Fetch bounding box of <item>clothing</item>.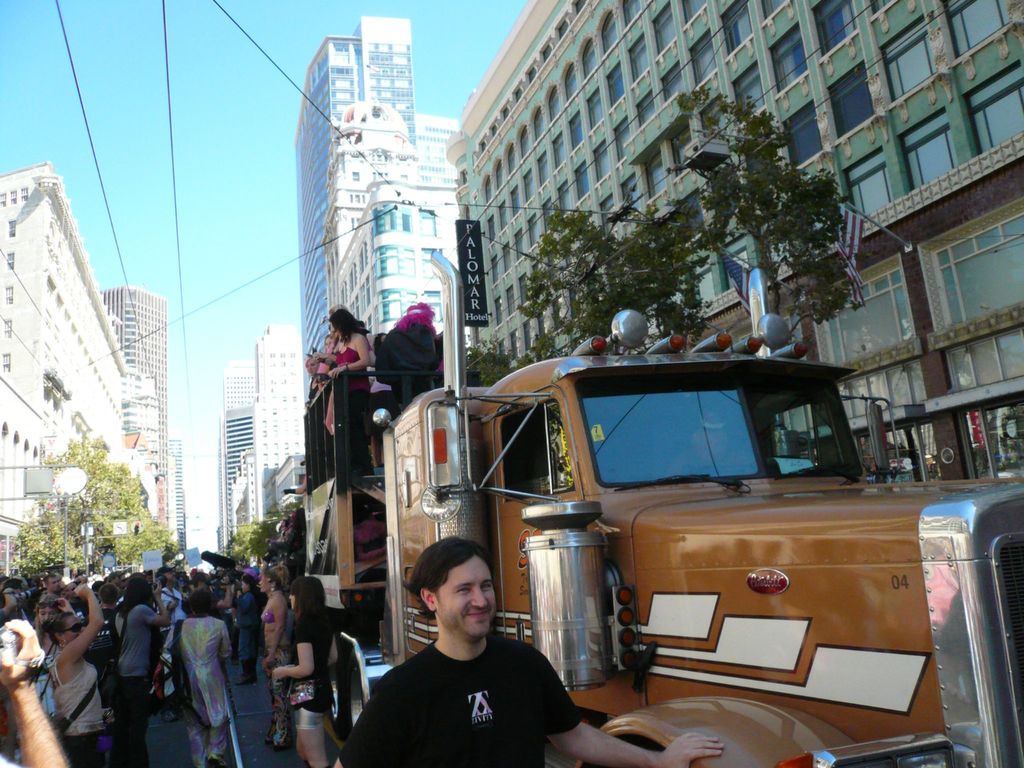
Bbox: {"left": 317, "top": 320, "right": 372, "bottom": 474}.
